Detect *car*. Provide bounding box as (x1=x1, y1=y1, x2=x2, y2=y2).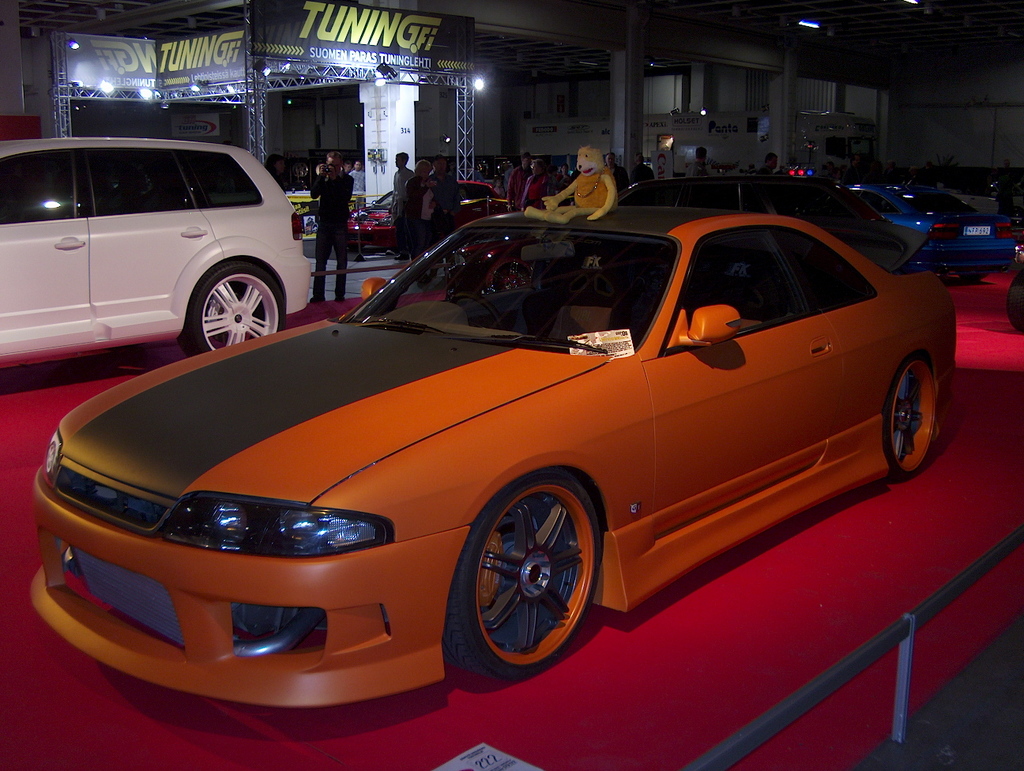
(x1=1004, y1=232, x2=1023, y2=332).
